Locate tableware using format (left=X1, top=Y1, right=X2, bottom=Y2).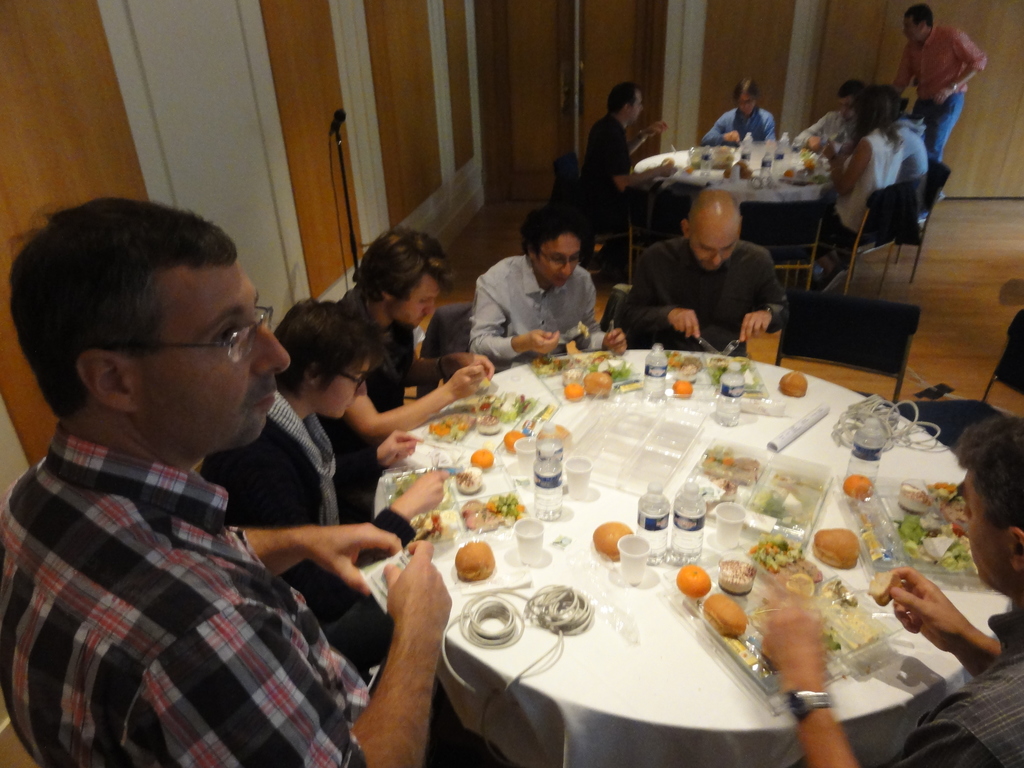
(left=531, top=340, right=640, bottom=399).
